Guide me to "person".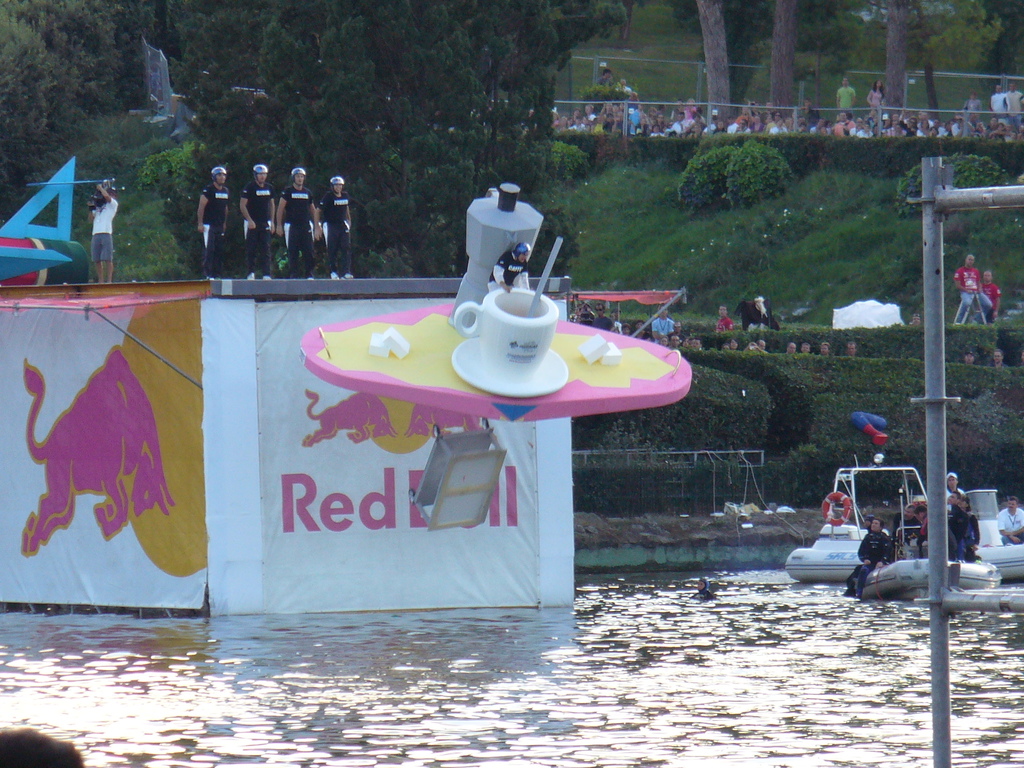
Guidance: (left=595, top=301, right=620, bottom=339).
